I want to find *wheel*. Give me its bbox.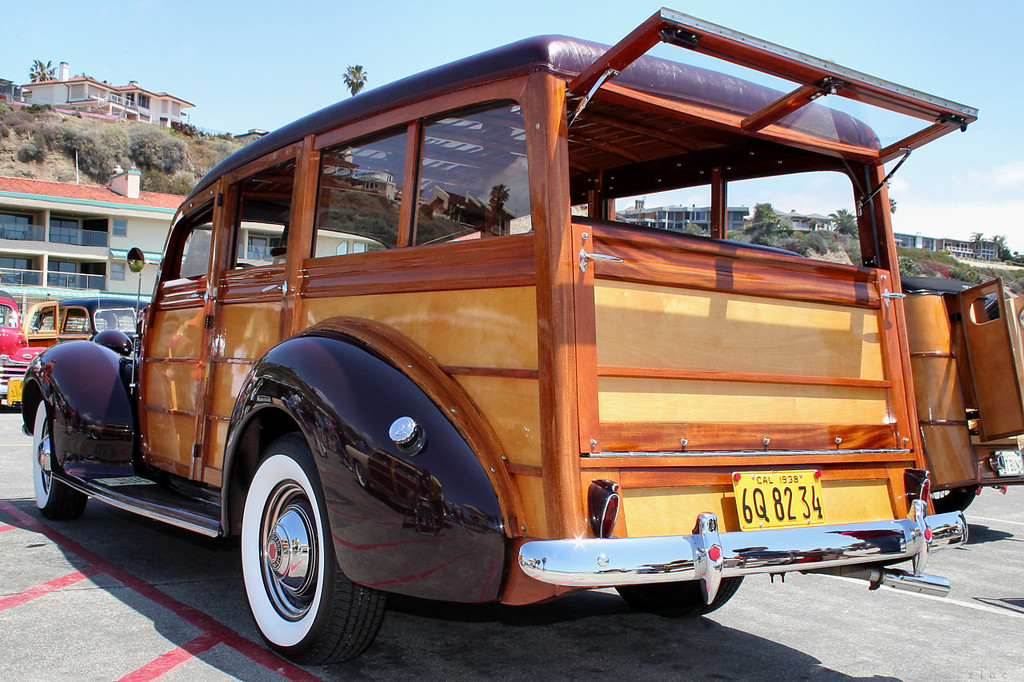
234:464:327:648.
